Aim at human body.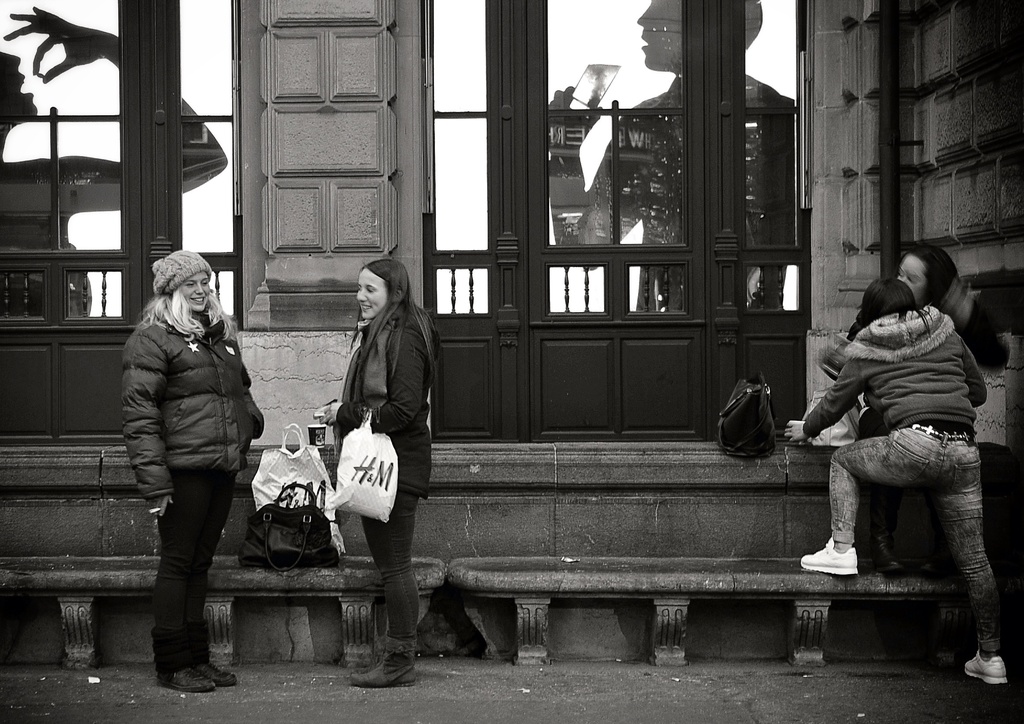
Aimed at <box>120,314,266,692</box>.
